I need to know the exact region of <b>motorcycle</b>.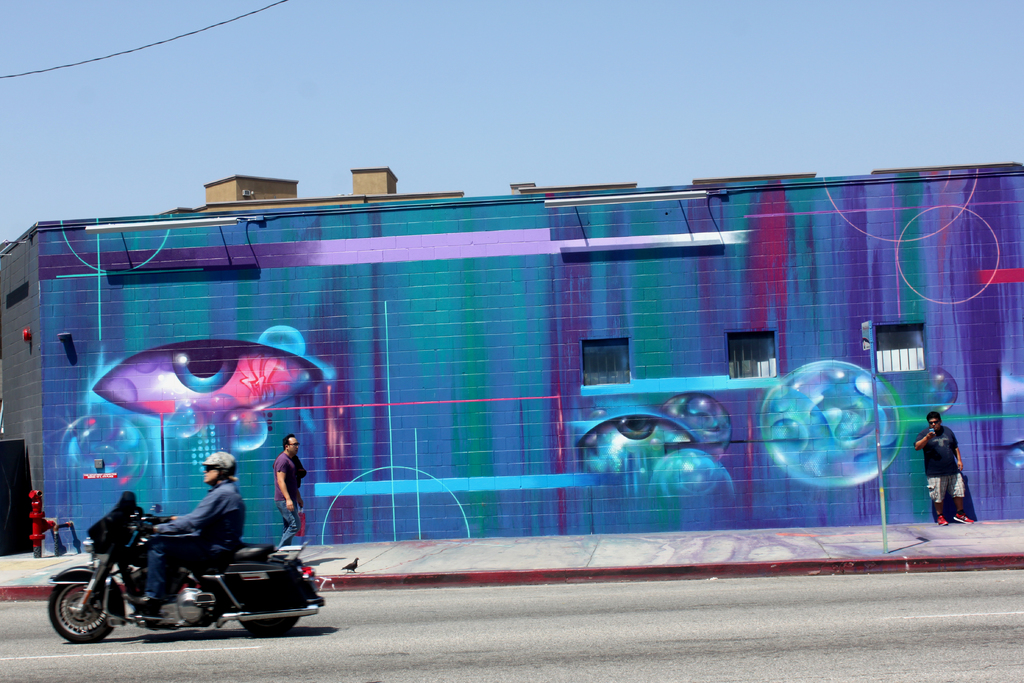
Region: 44 506 321 646.
